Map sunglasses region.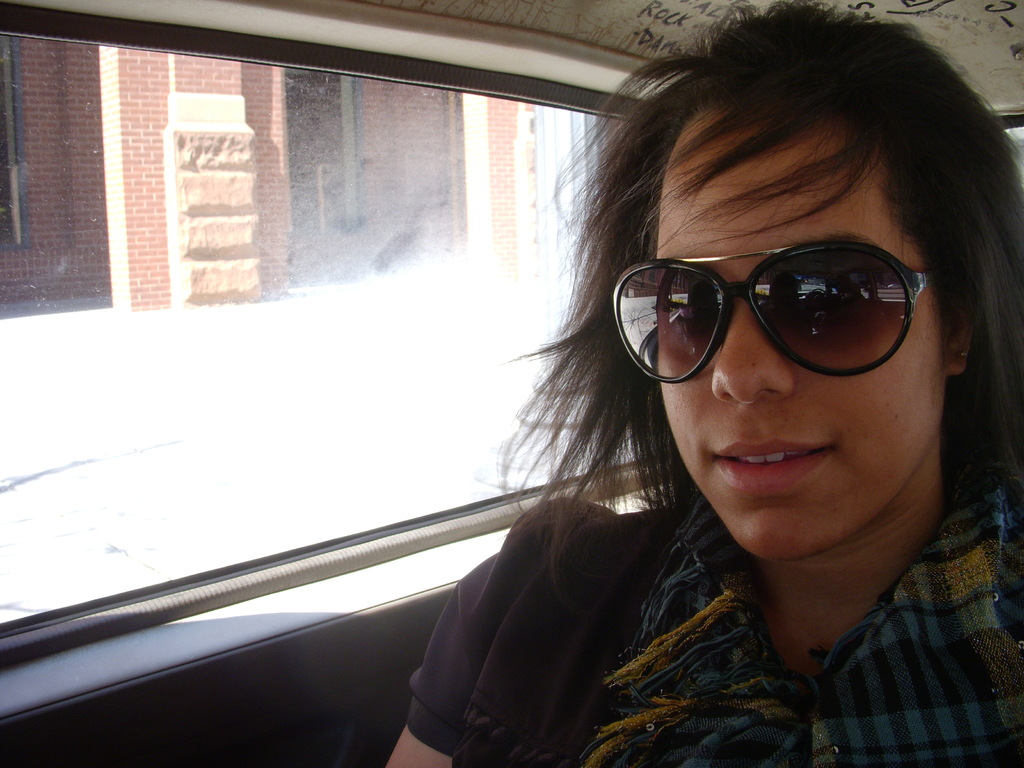
Mapped to 616/246/928/395.
